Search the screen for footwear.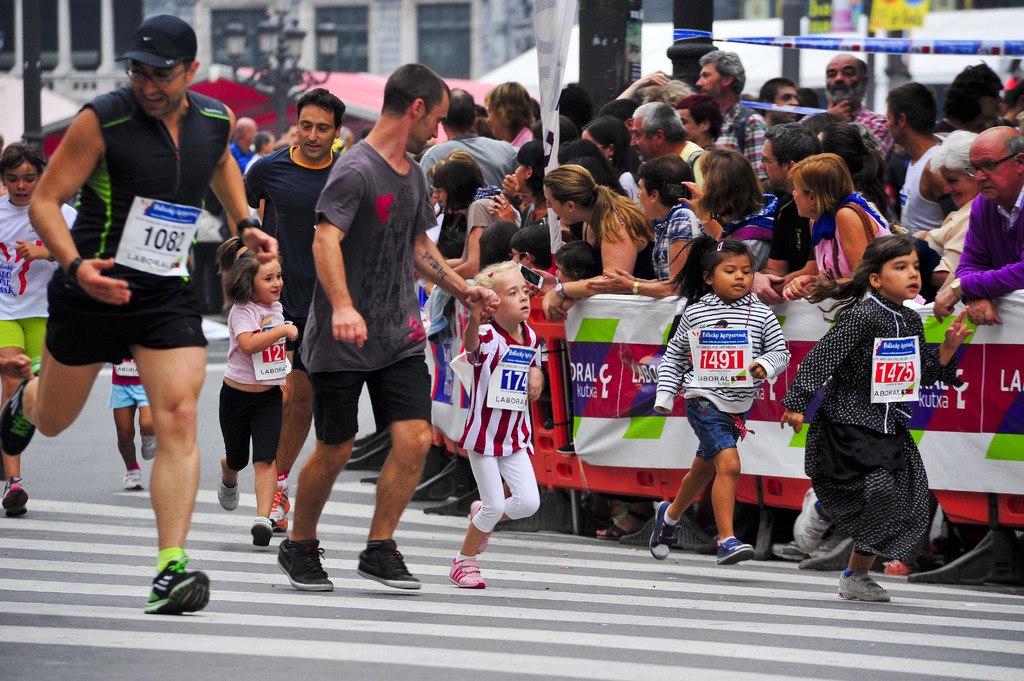
Found at 837:562:890:609.
